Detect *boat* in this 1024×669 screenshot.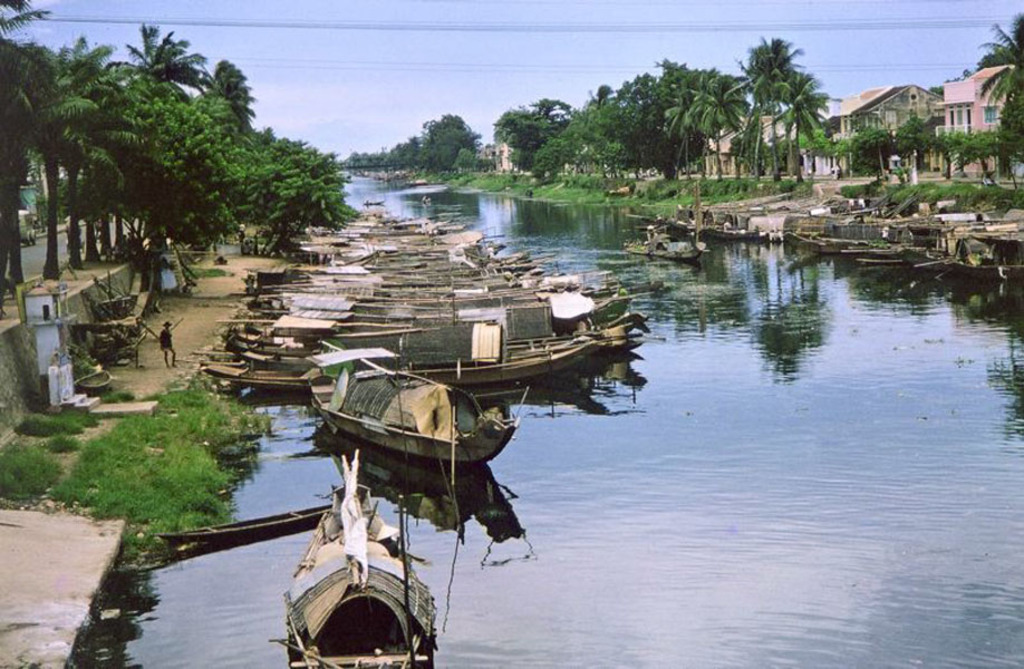
Detection: (left=193, top=323, right=611, bottom=377).
